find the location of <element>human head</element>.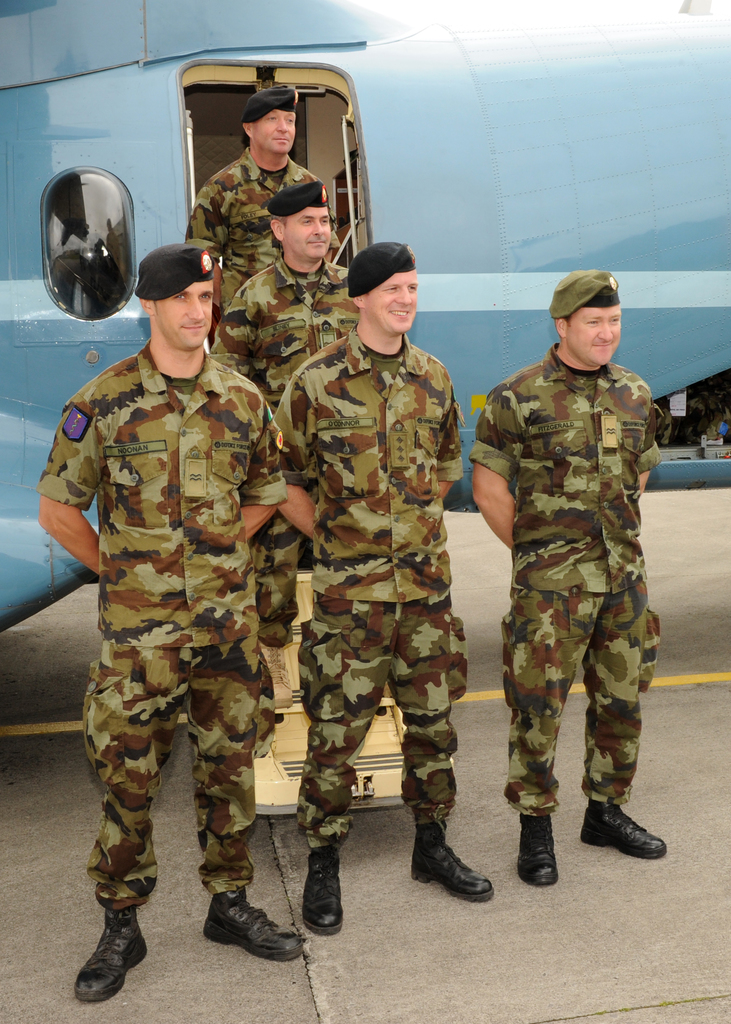
Location: {"x1": 268, "y1": 179, "x2": 330, "y2": 261}.
